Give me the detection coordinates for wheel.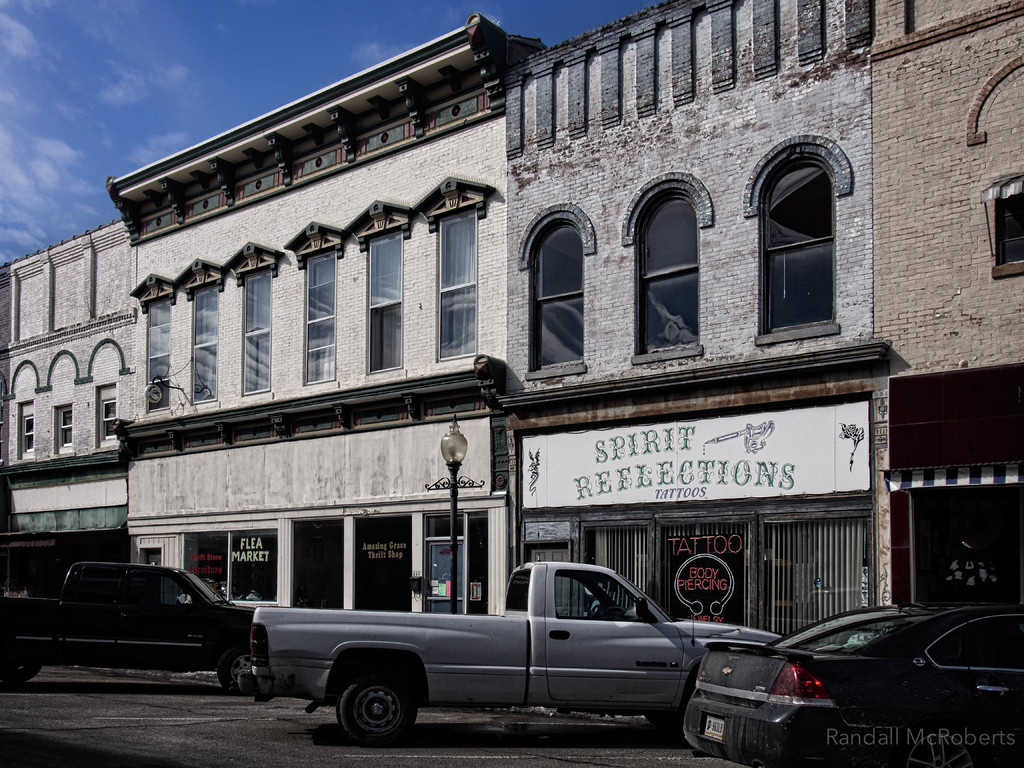
select_region(220, 648, 248, 690).
